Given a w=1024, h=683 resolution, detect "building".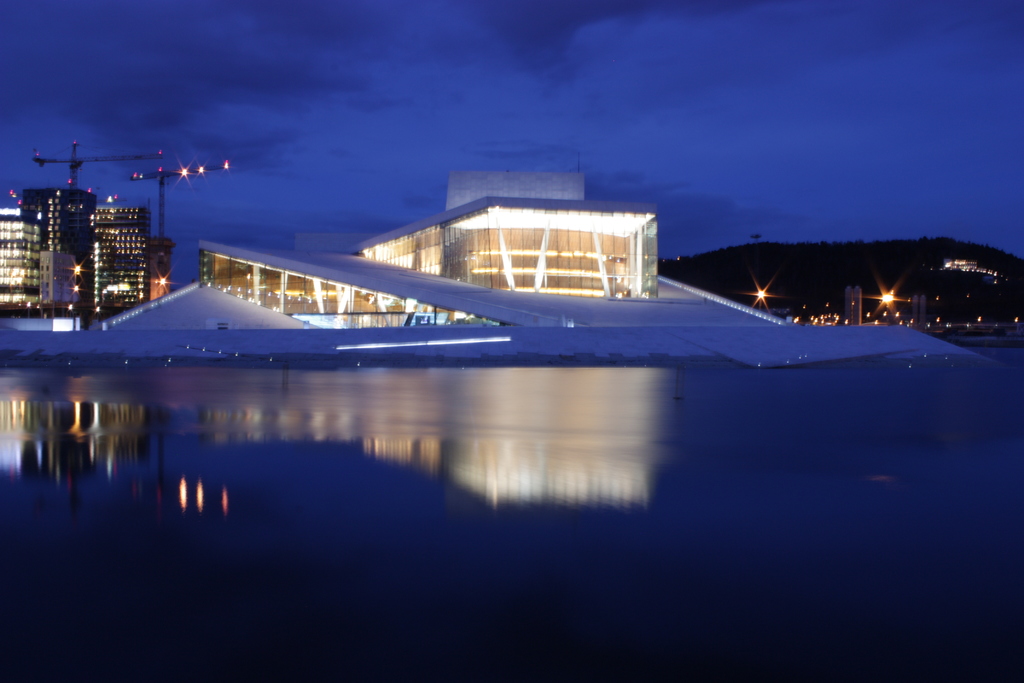
<region>0, 211, 42, 304</region>.
